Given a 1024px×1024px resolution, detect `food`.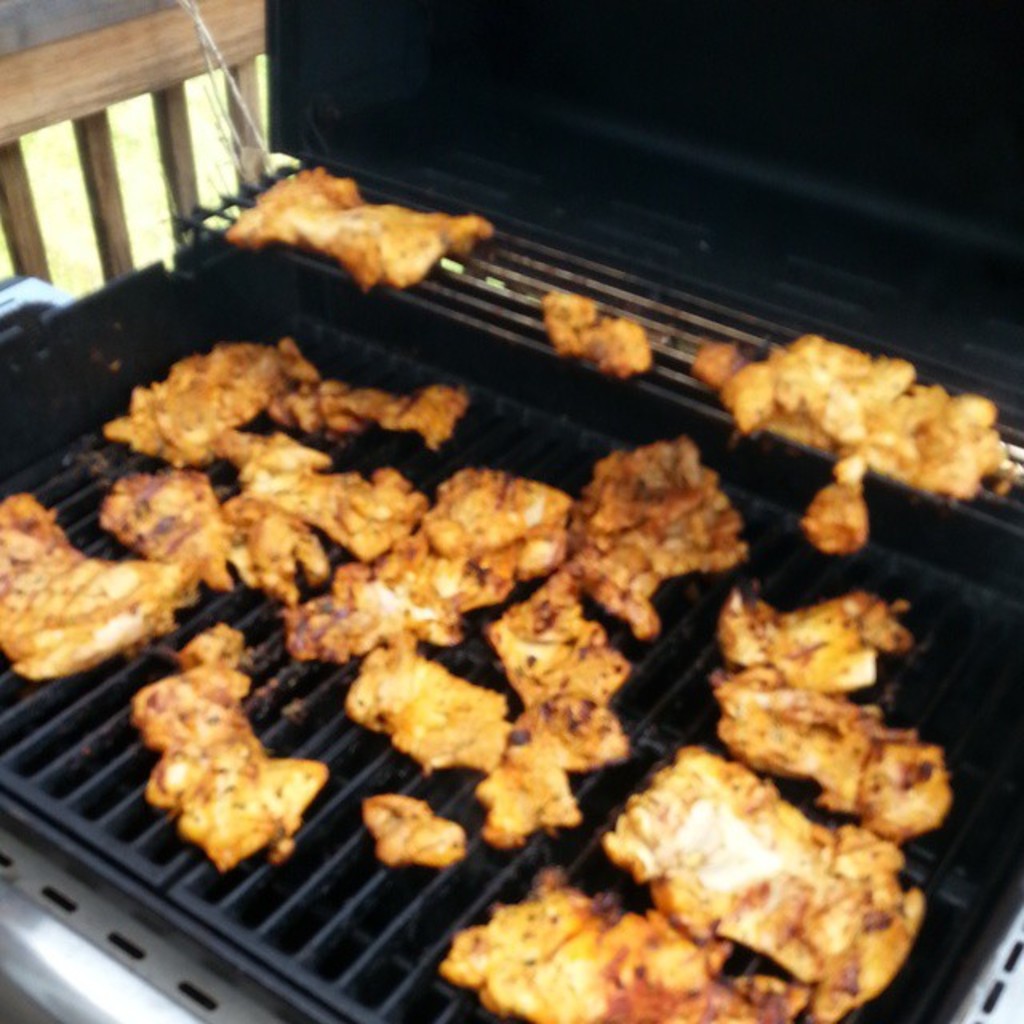
269 368 472 453.
